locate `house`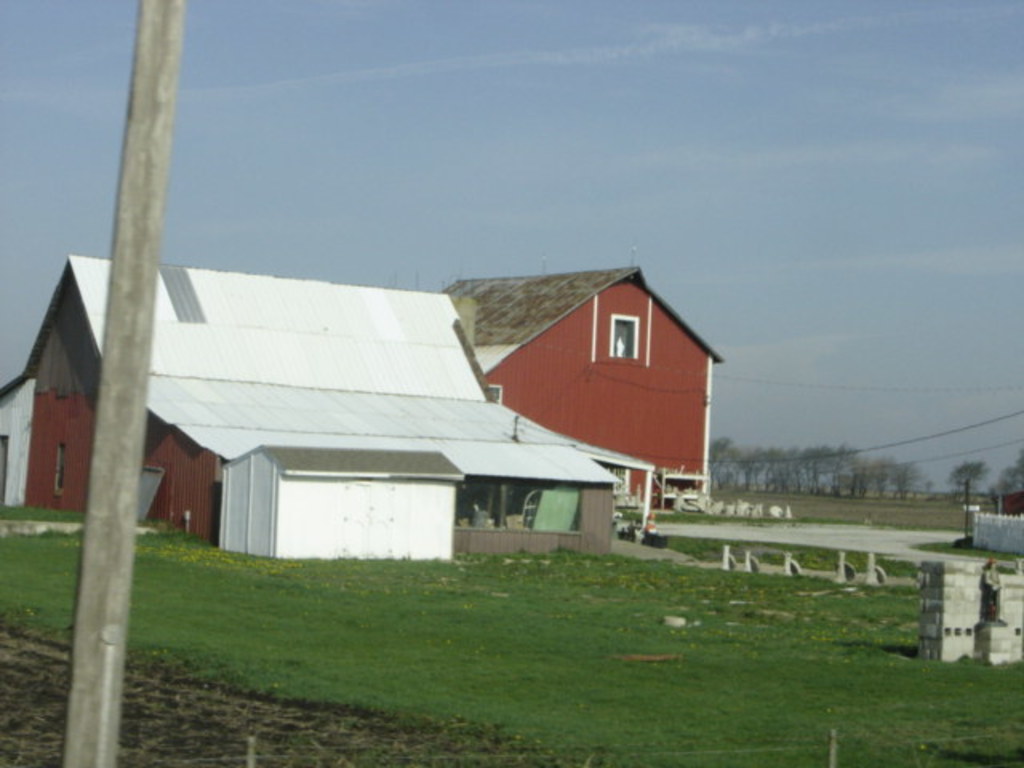
left=0, top=256, right=621, bottom=558
